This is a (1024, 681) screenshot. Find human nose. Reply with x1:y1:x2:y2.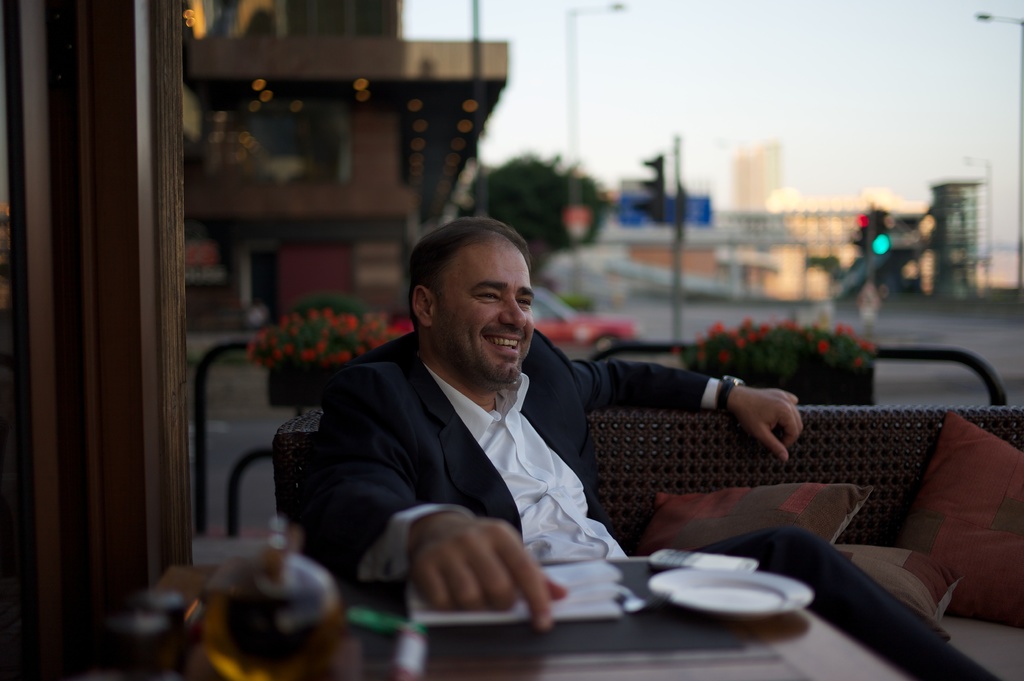
499:294:525:327.
